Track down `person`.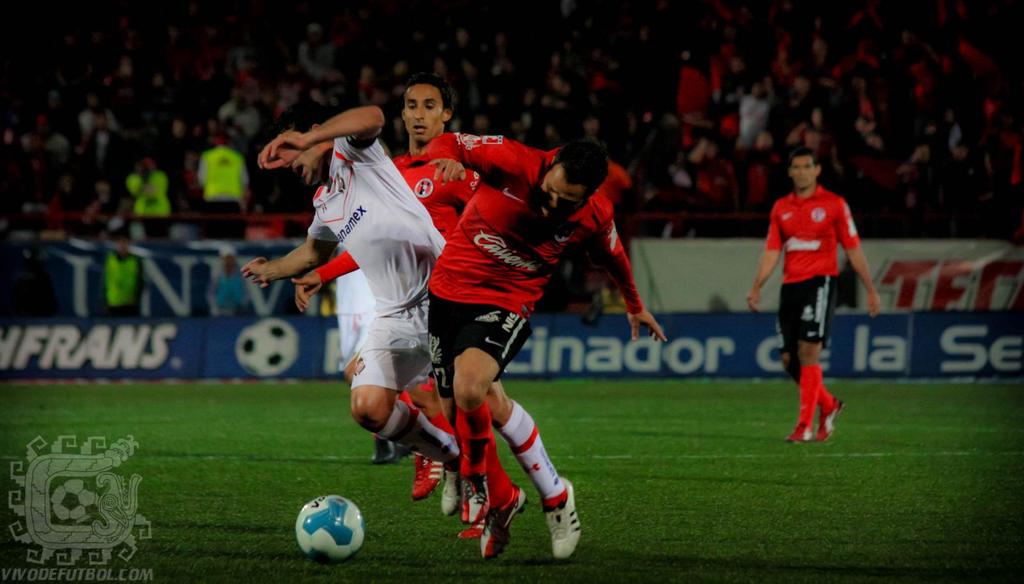
Tracked to bbox(299, 84, 485, 515).
